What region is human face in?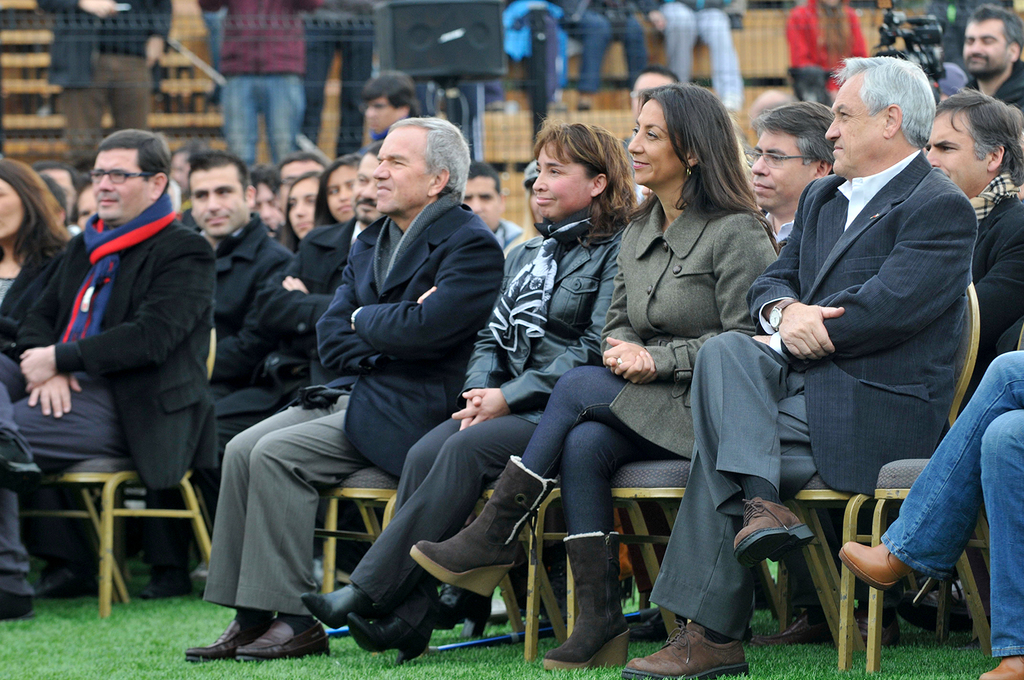
crop(744, 132, 814, 209).
